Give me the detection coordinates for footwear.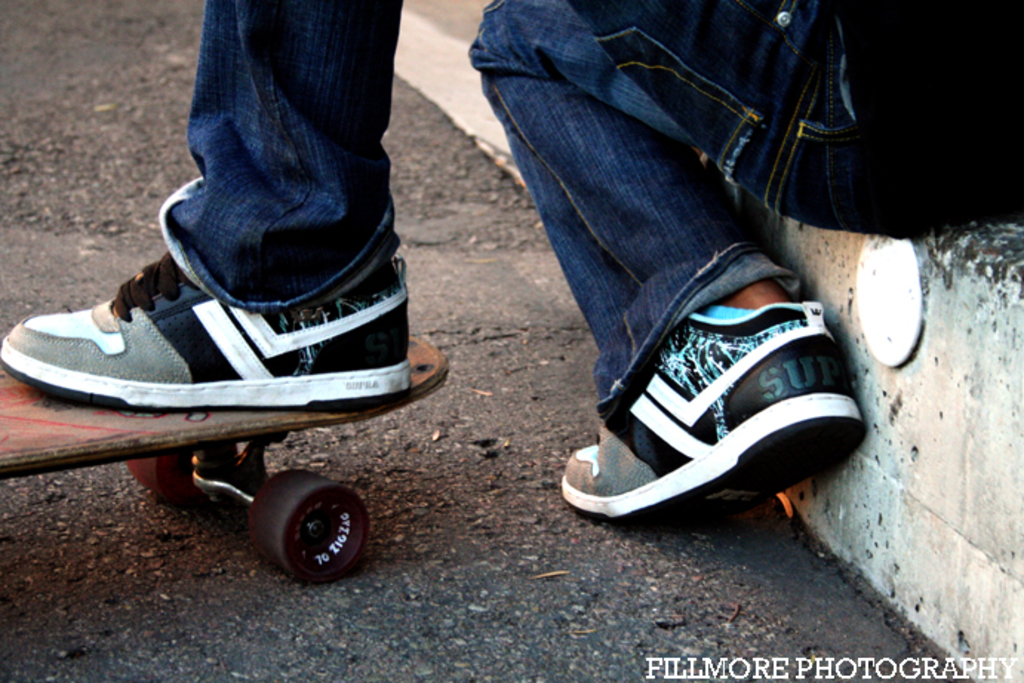
box=[0, 244, 421, 413].
